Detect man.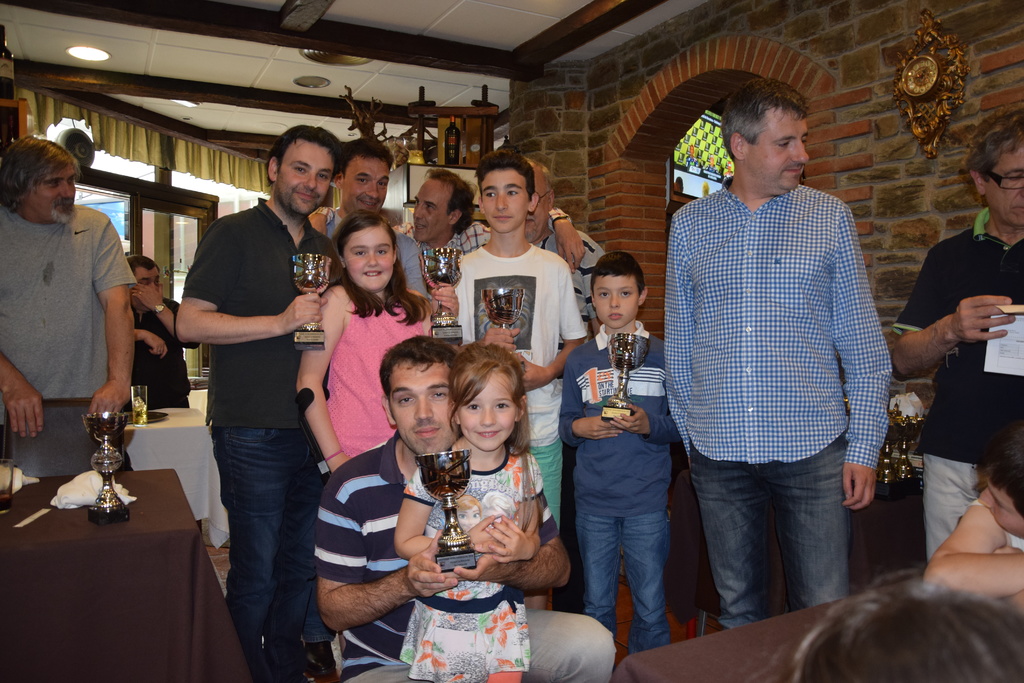
Detected at (307,168,593,290).
